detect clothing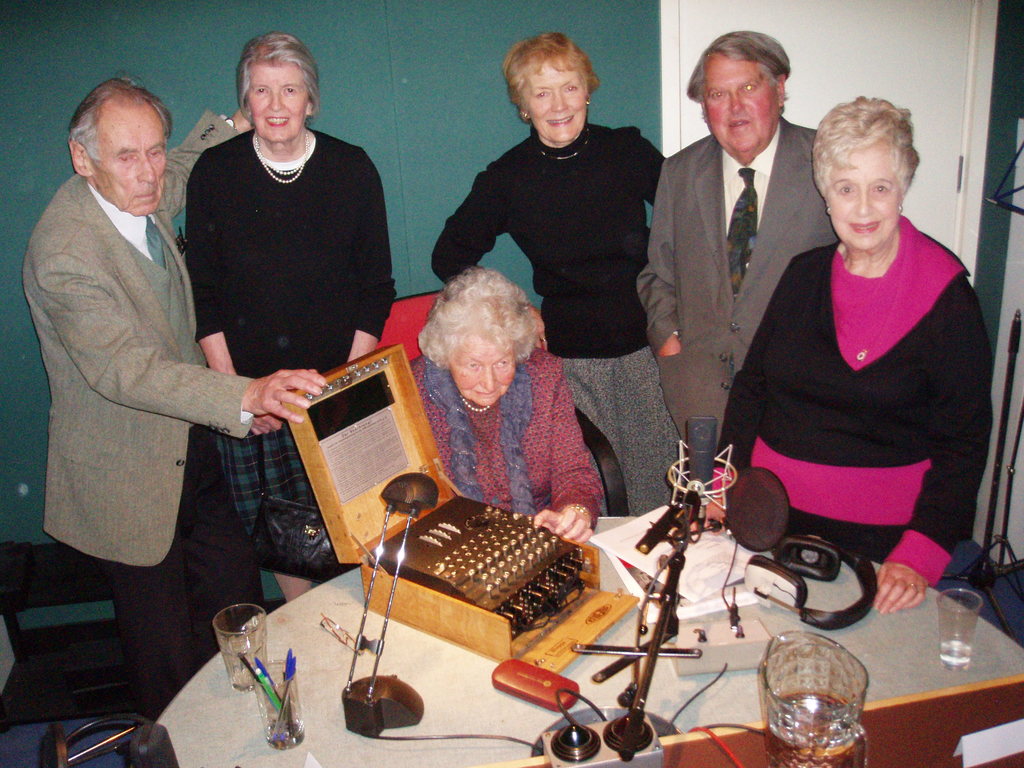
721:218:1000:567
